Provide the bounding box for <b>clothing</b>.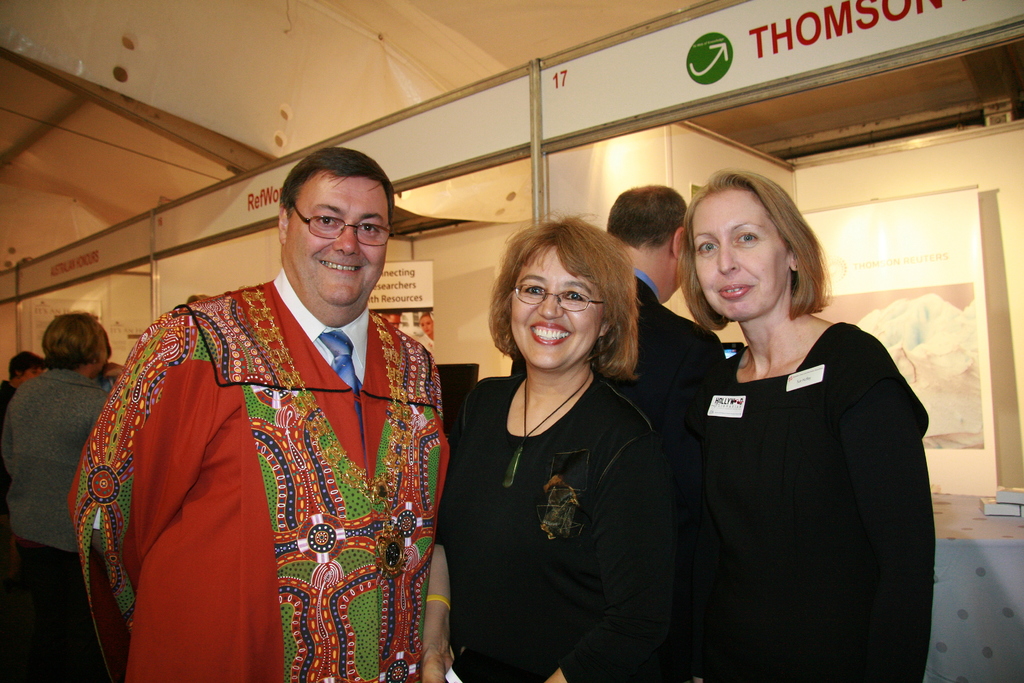
l=73, t=255, r=469, b=679.
